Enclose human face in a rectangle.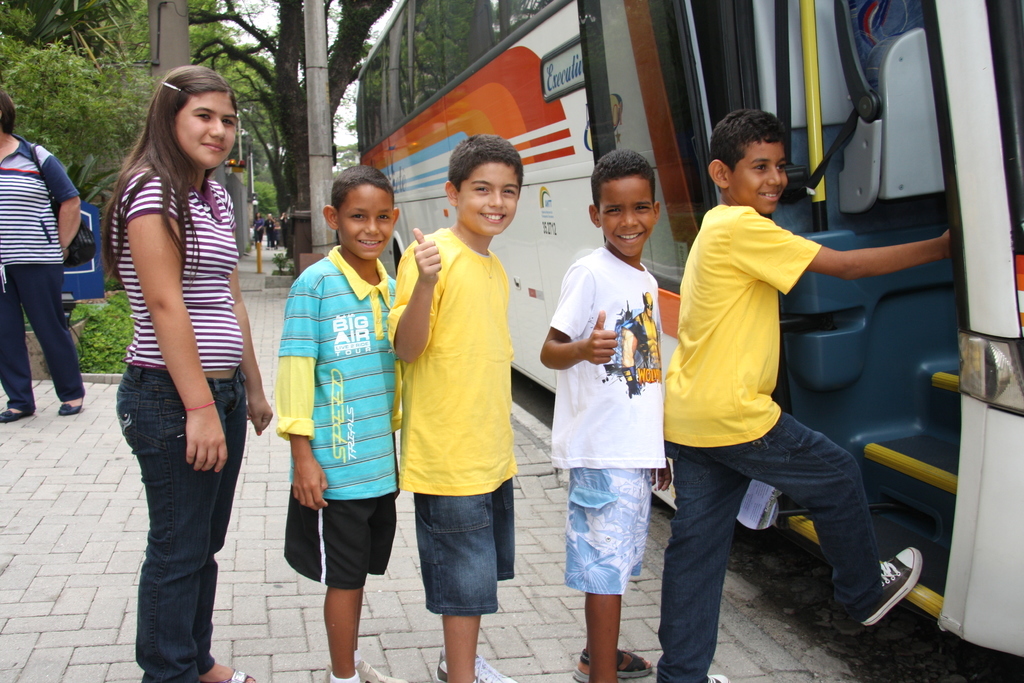
177,94,236,168.
